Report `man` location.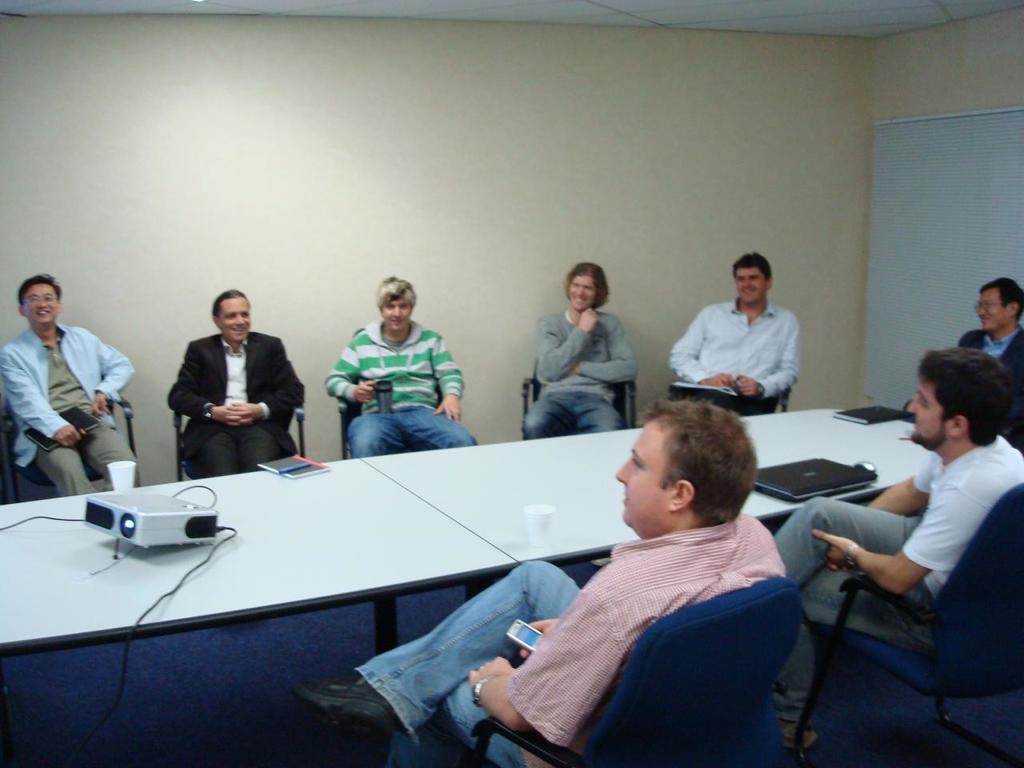
Report: pyautogui.locateOnScreen(298, 399, 791, 767).
